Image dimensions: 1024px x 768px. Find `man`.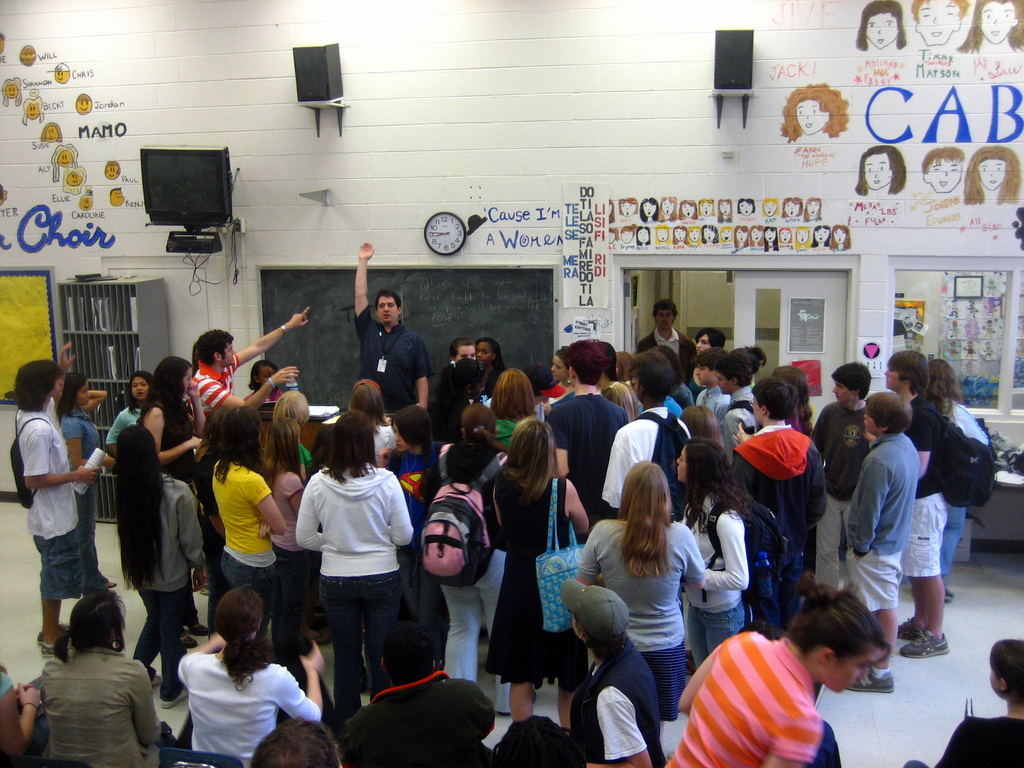
Rect(556, 576, 664, 767).
